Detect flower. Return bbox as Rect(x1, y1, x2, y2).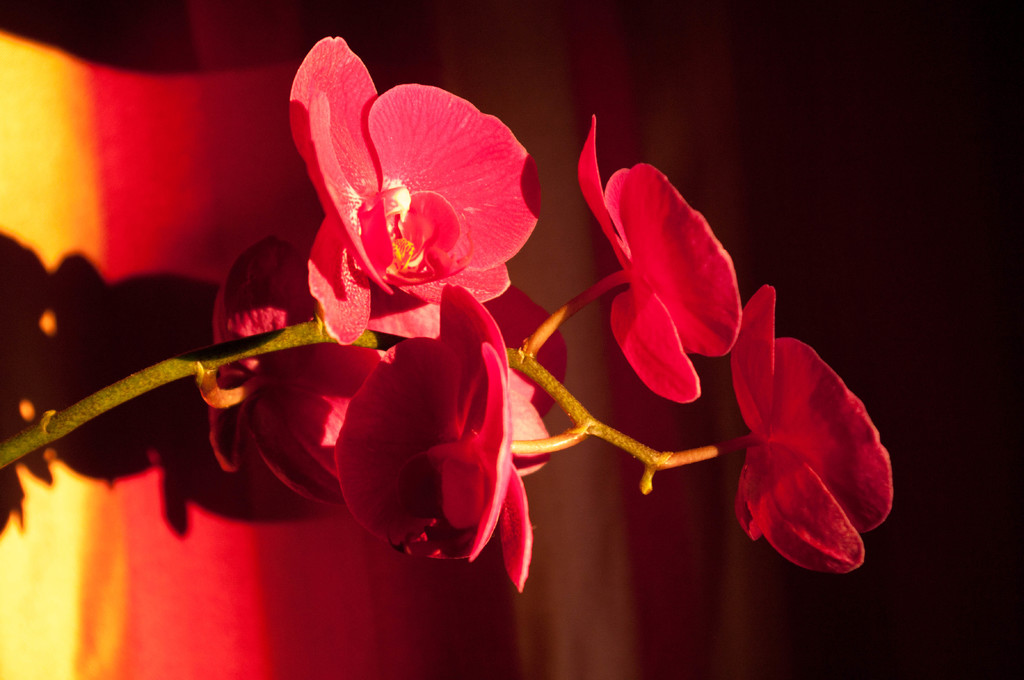
Rect(575, 114, 744, 407).
